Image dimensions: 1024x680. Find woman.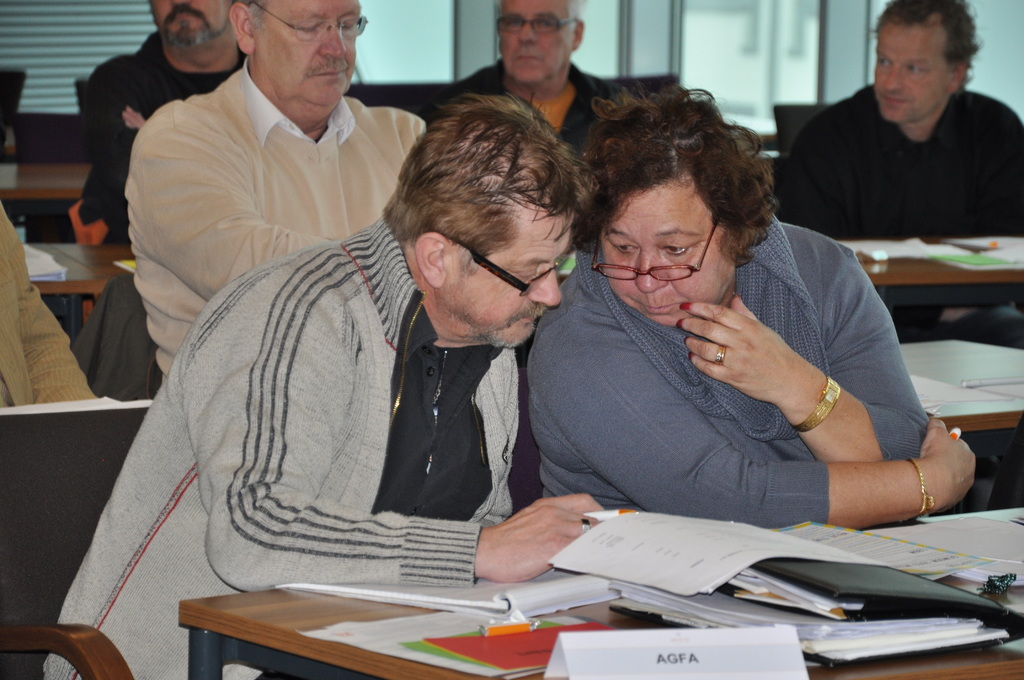
box=[523, 63, 999, 533].
